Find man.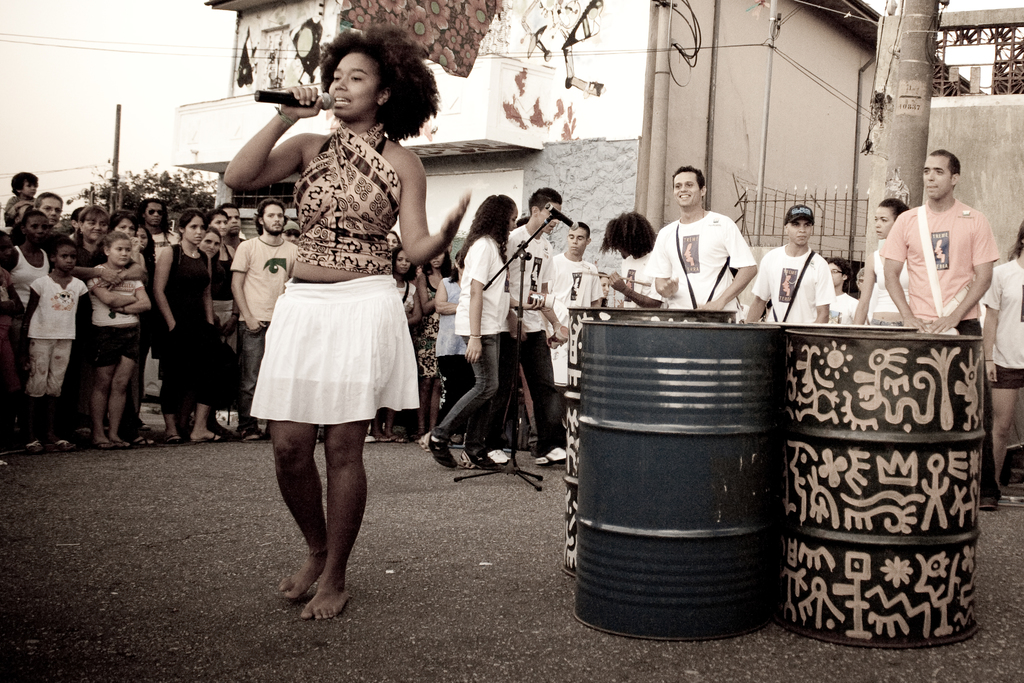
[220, 202, 246, 249].
